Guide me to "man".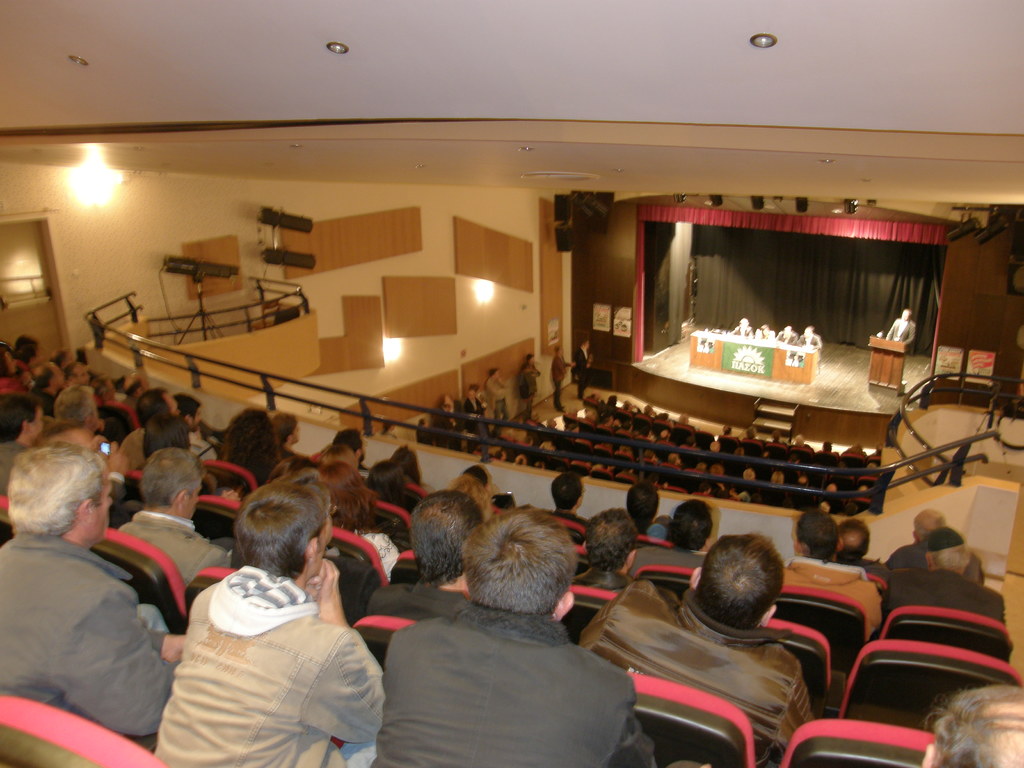
Guidance: (779, 506, 889, 637).
